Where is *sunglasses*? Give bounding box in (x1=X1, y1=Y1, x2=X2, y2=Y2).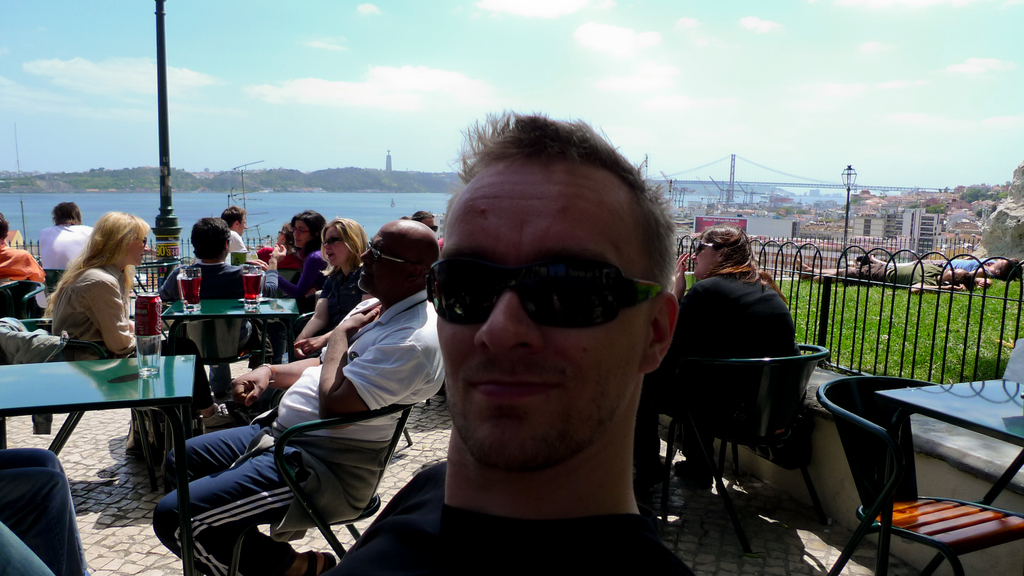
(x1=325, y1=236, x2=345, y2=246).
